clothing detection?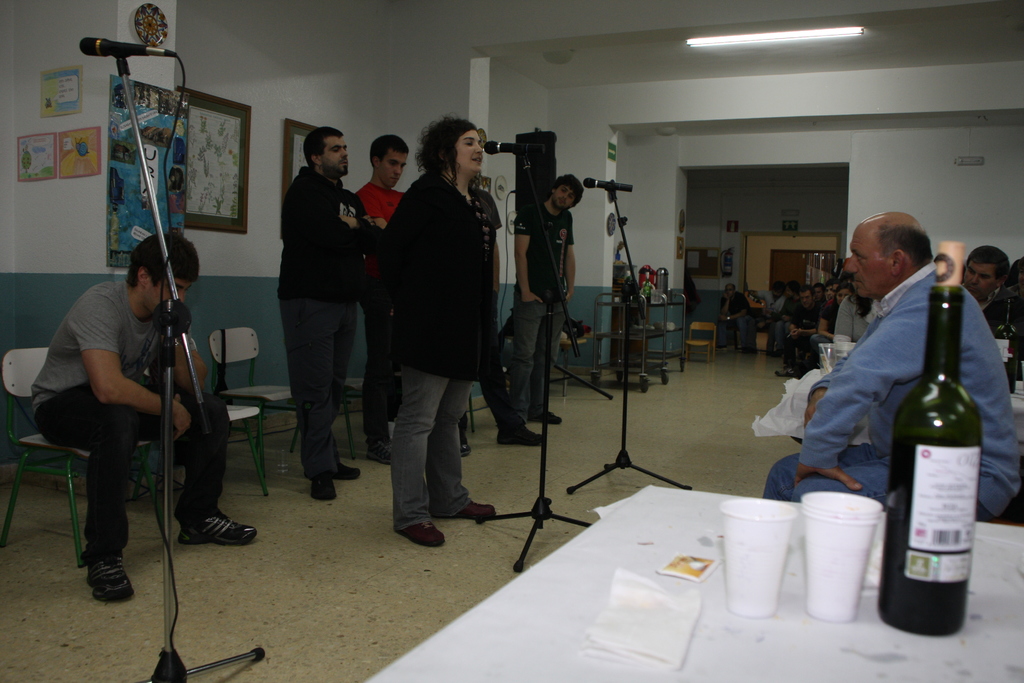
[833,288,879,347]
